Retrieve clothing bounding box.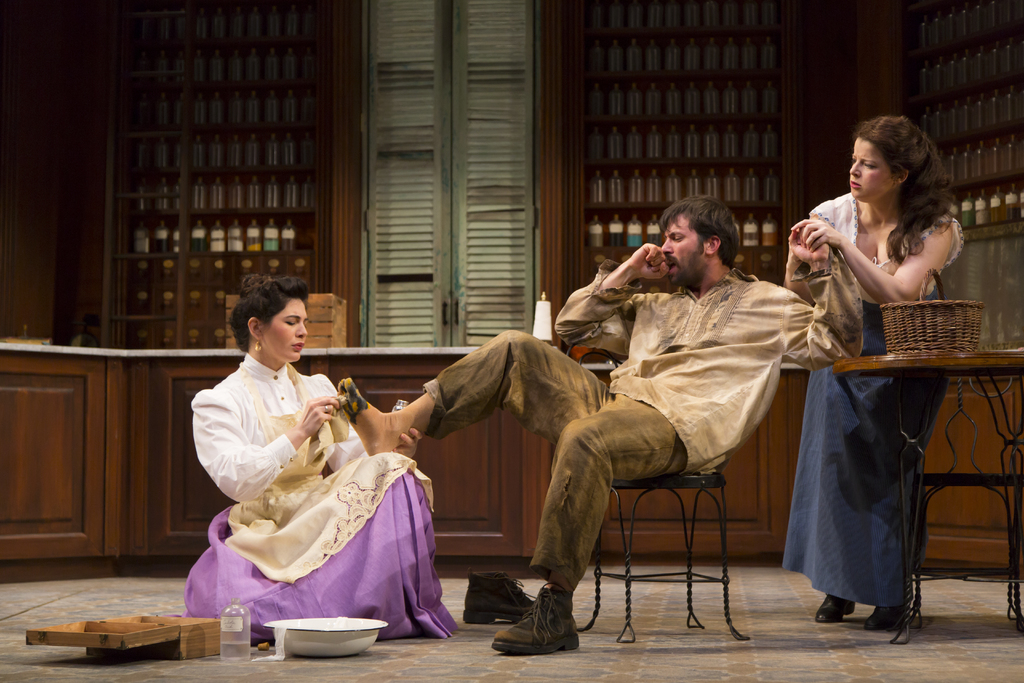
Bounding box: bbox=[780, 186, 963, 607].
